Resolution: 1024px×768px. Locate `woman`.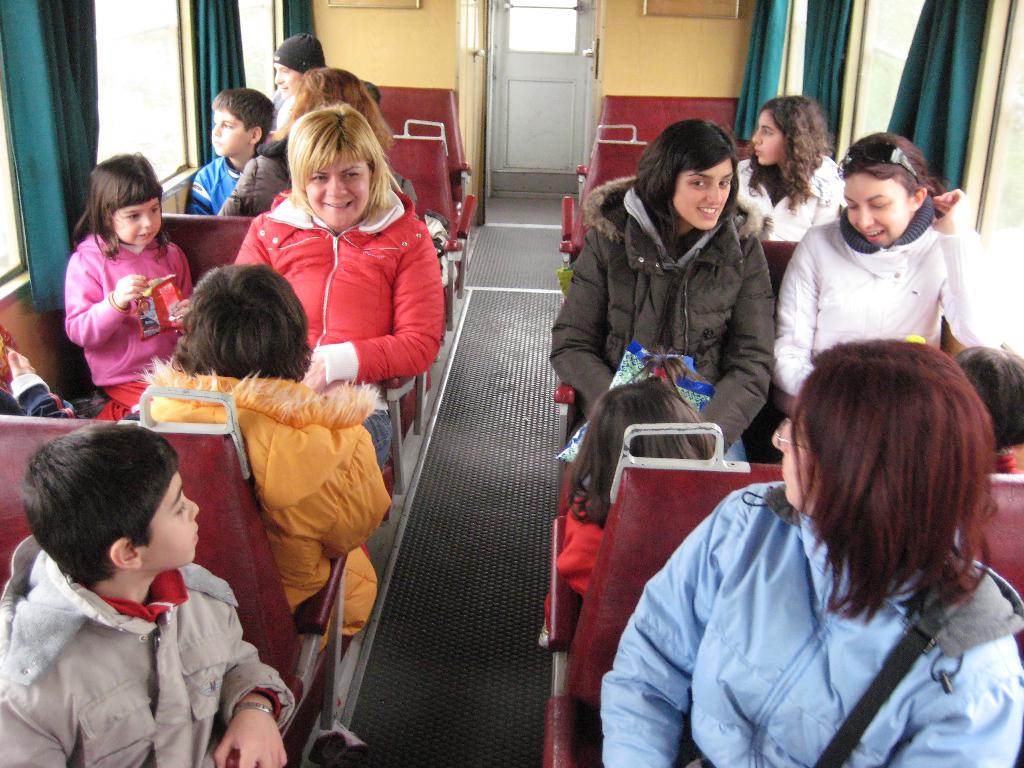
region(268, 29, 326, 123).
